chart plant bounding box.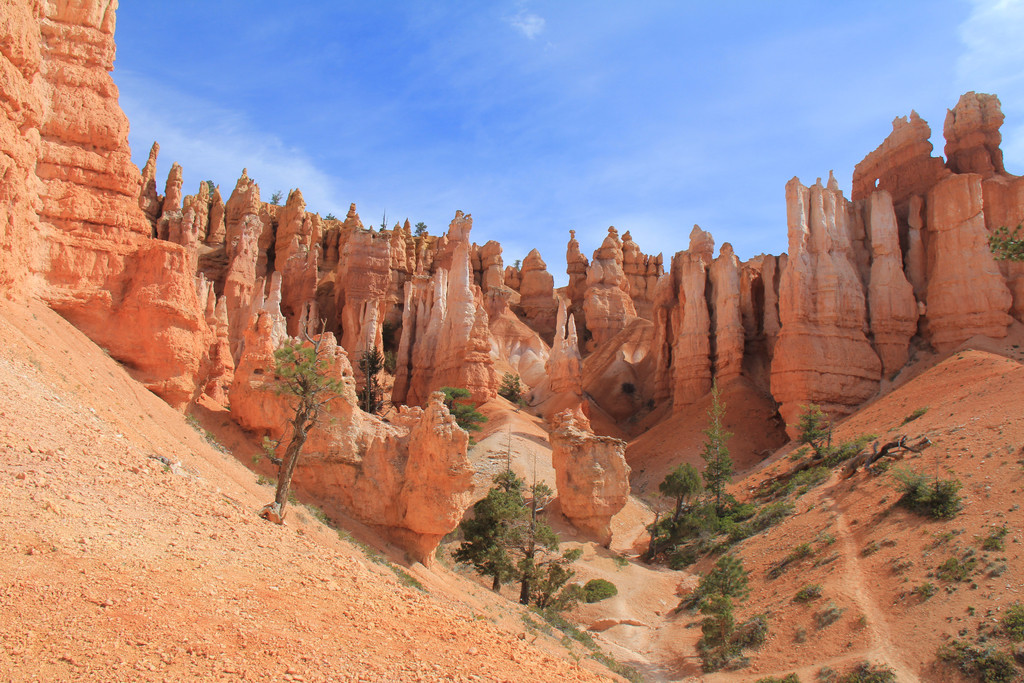
Charted: rect(714, 502, 750, 531).
